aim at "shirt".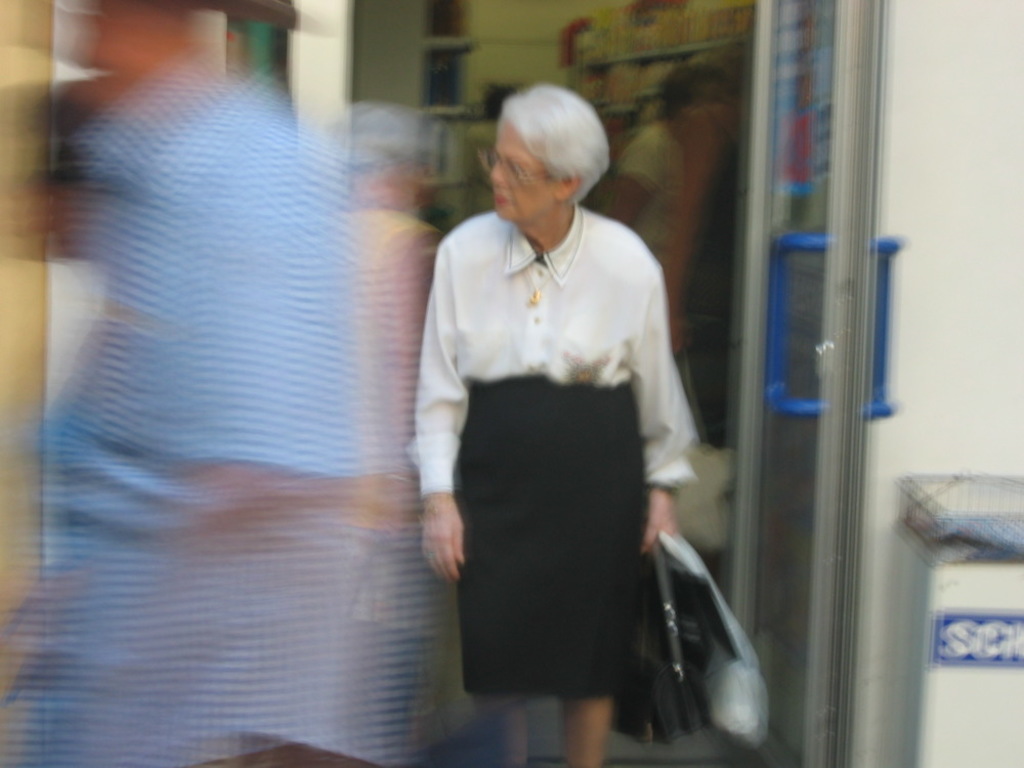
Aimed at 413 203 695 495.
